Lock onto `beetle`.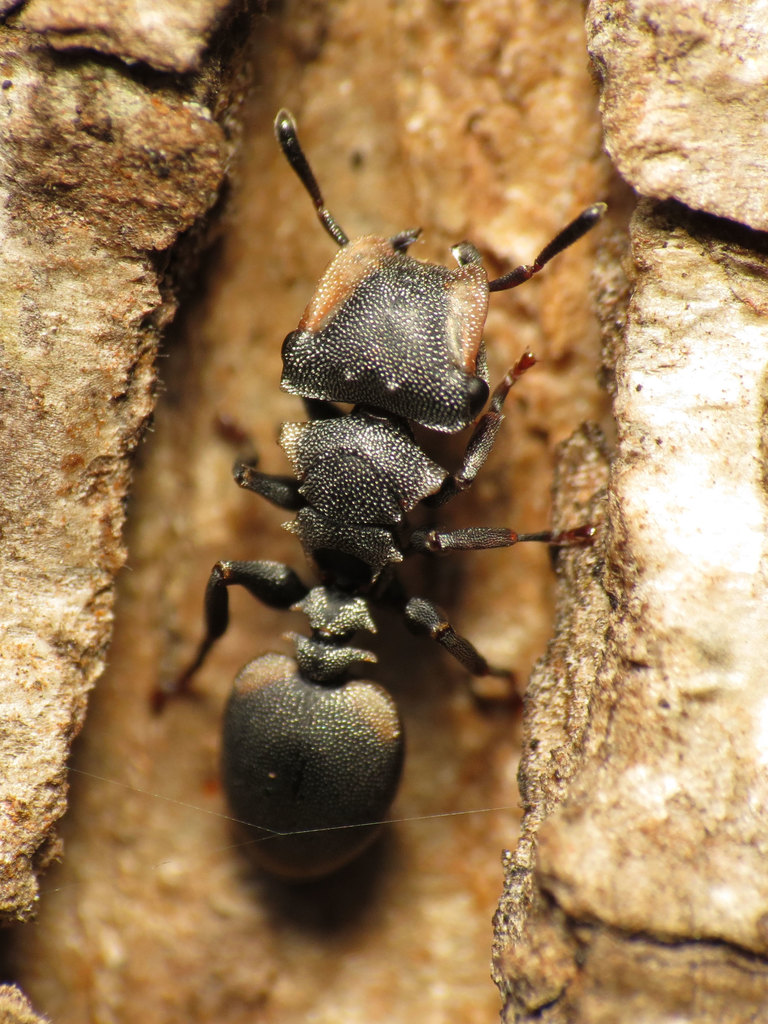
Locked: box=[152, 111, 609, 906].
